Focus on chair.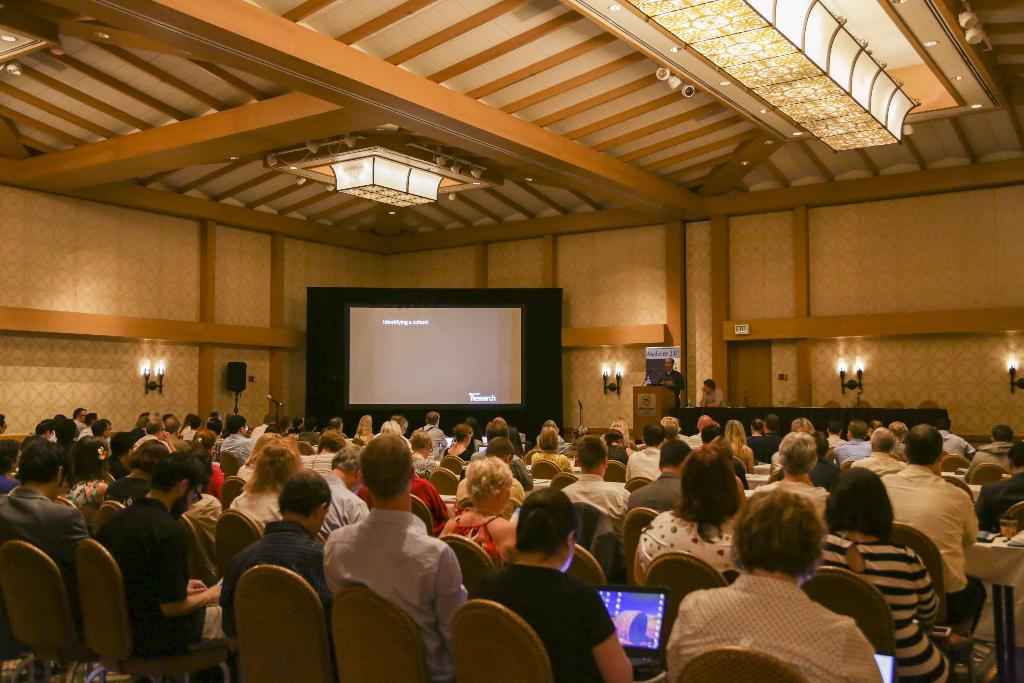
Focused at [x1=447, y1=599, x2=552, y2=682].
